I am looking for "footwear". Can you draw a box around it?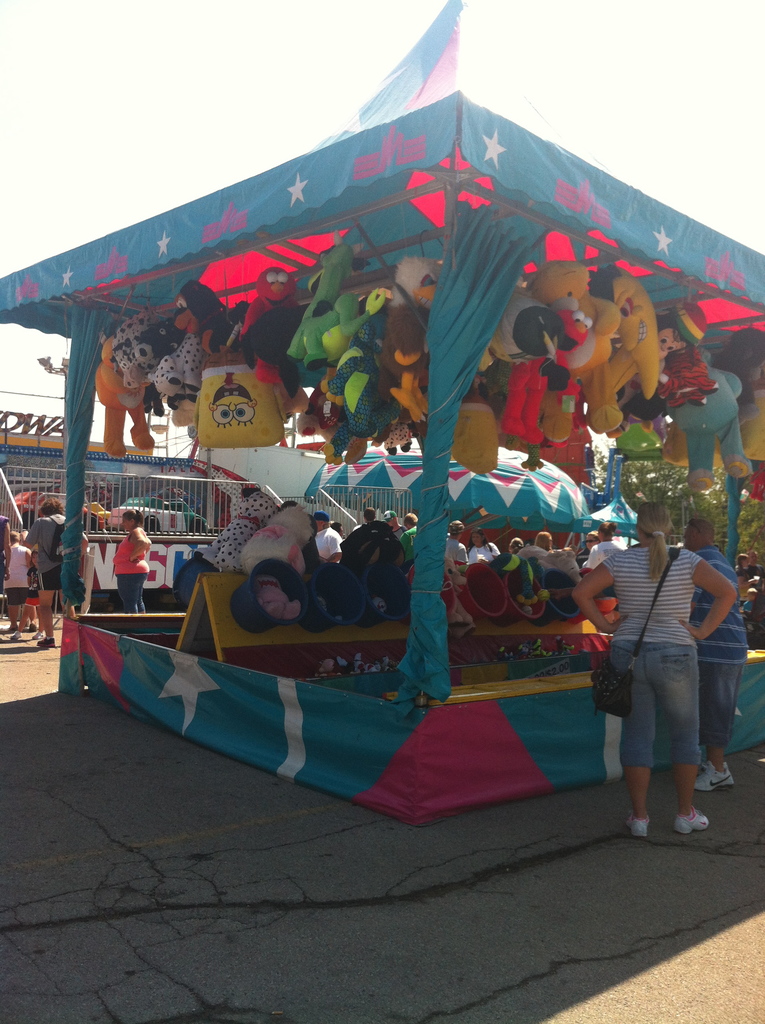
Sure, the bounding box is select_region(9, 629, 21, 638).
